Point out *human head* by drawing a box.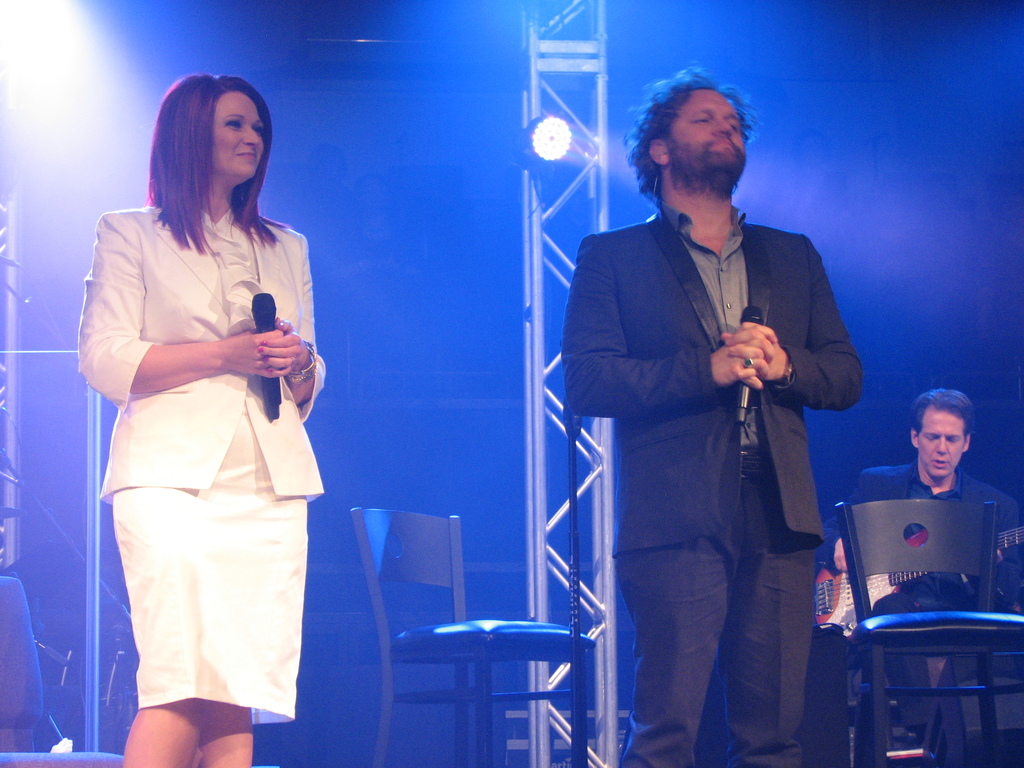
<bbox>906, 389, 993, 487</bbox>.
